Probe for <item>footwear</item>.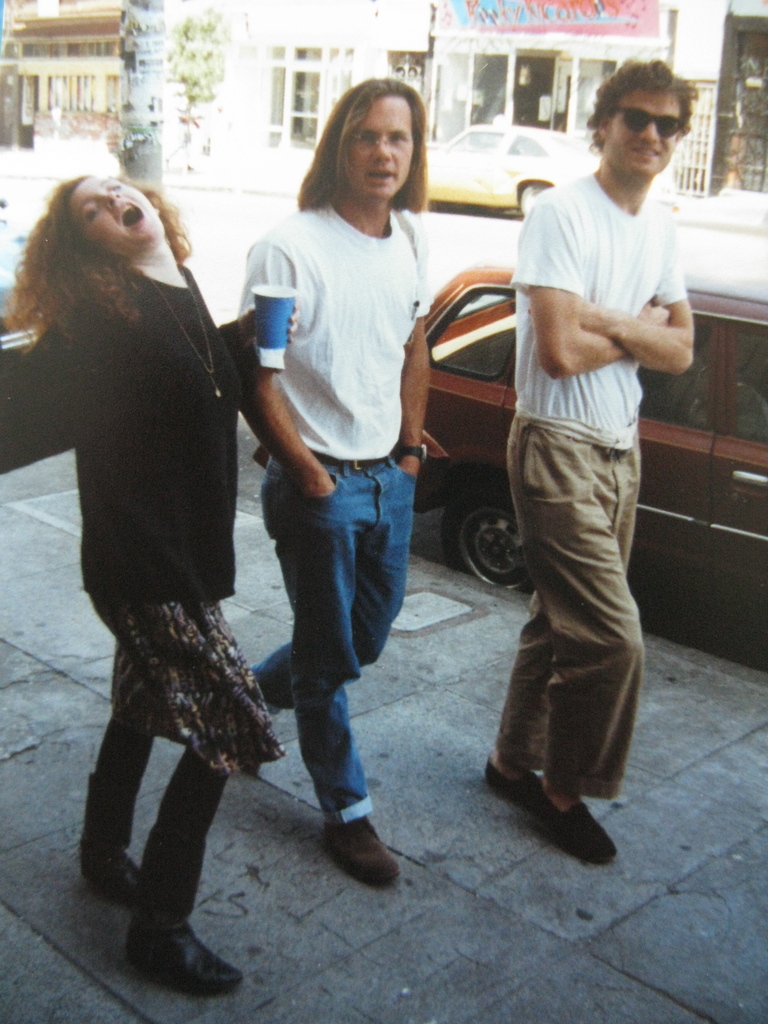
Probe result: 319/817/397/881.
